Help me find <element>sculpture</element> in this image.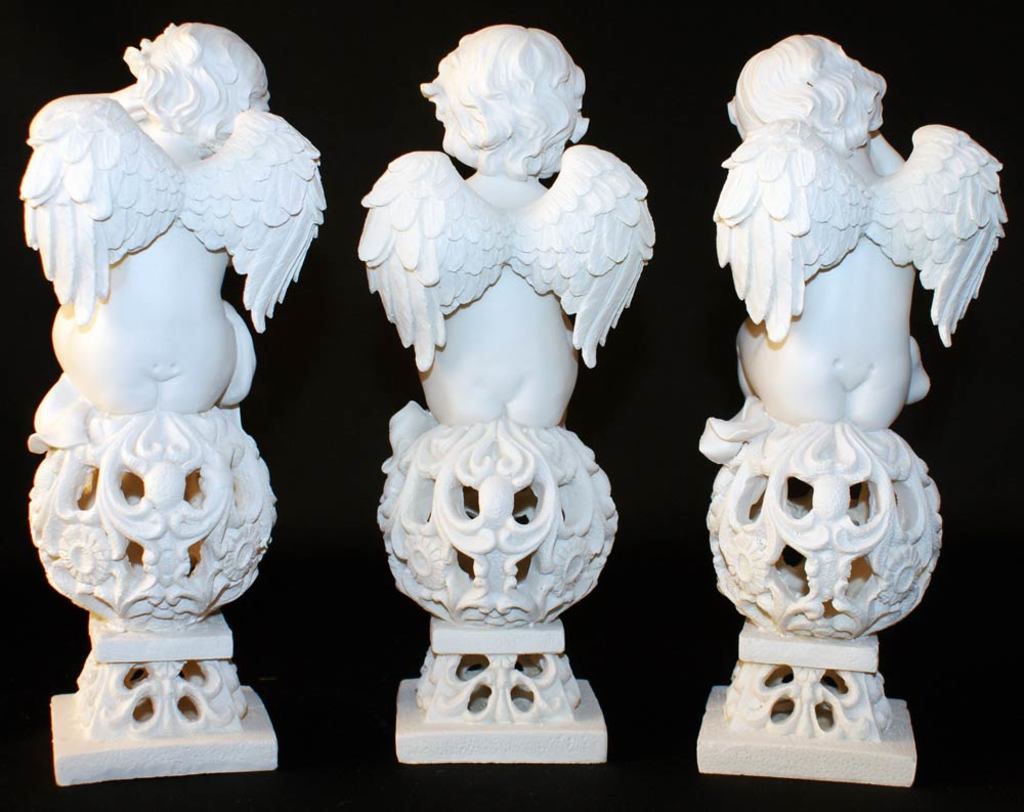
Found it: (x1=687, y1=24, x2=1001, y2=767).
